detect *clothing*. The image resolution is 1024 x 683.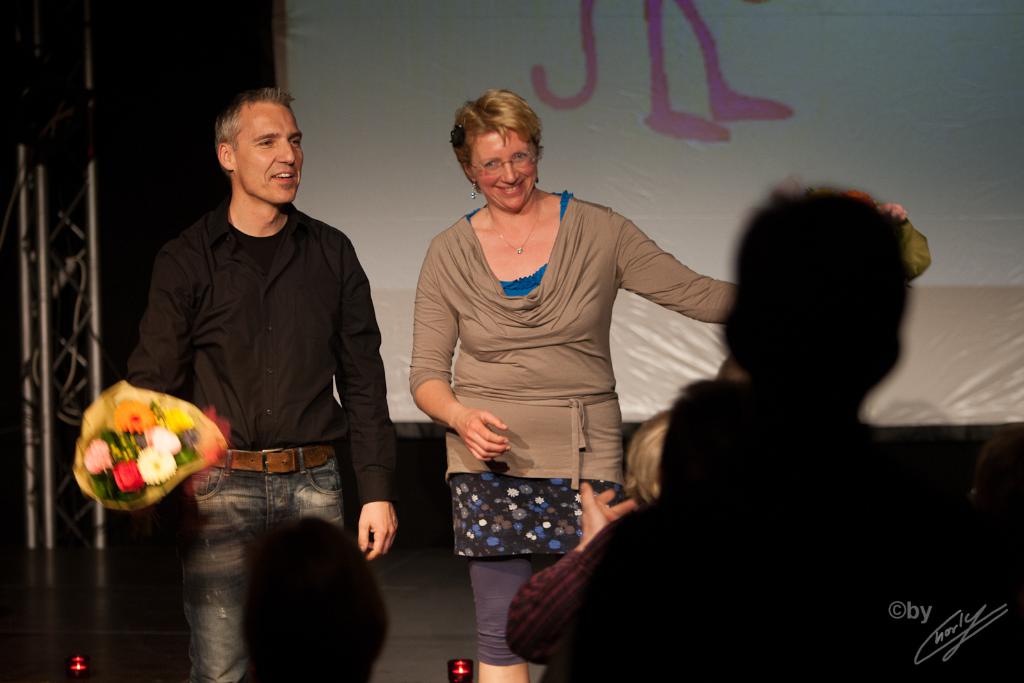
111/210/386/682.
